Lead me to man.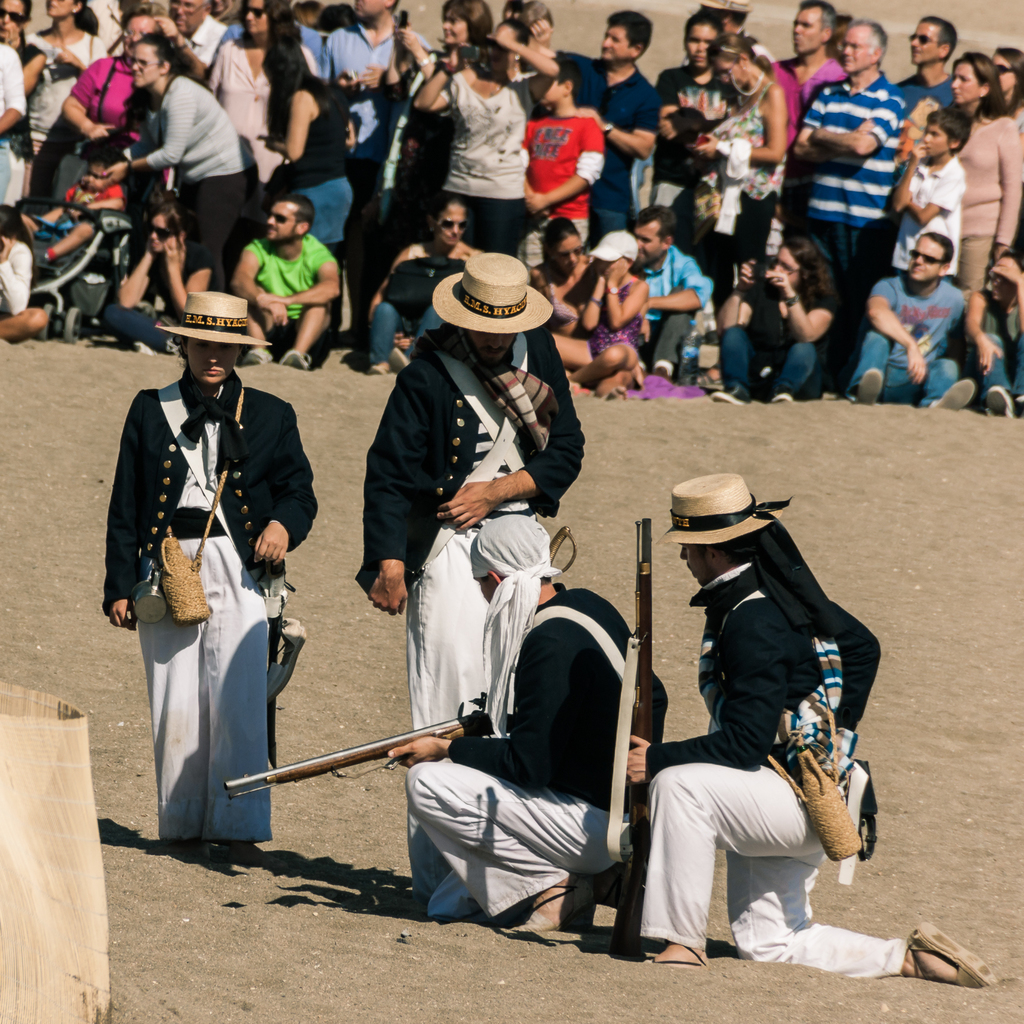
Lead to (630,483,890,991).
